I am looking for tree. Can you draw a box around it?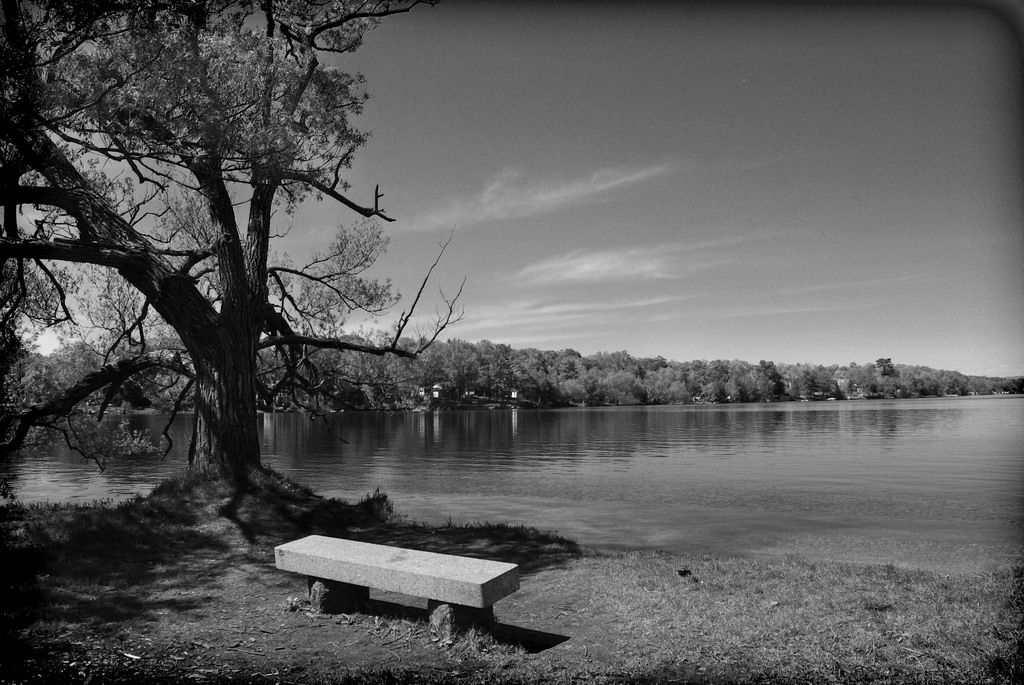
Sure, the bounding box is box=[562, 349, 589, 405].
